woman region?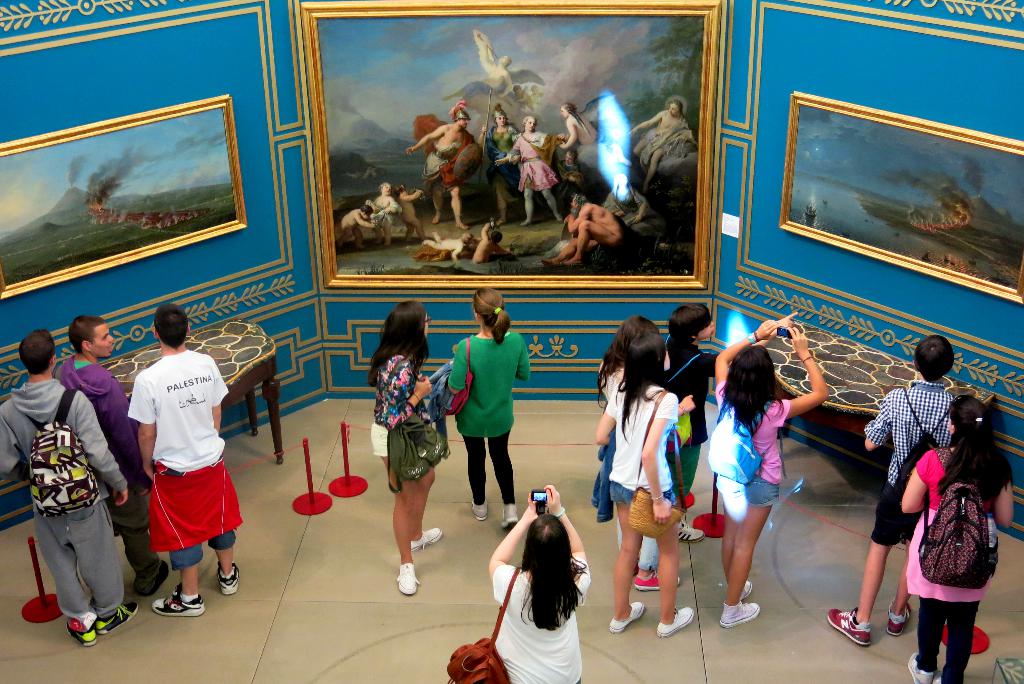
429:286:532:532
